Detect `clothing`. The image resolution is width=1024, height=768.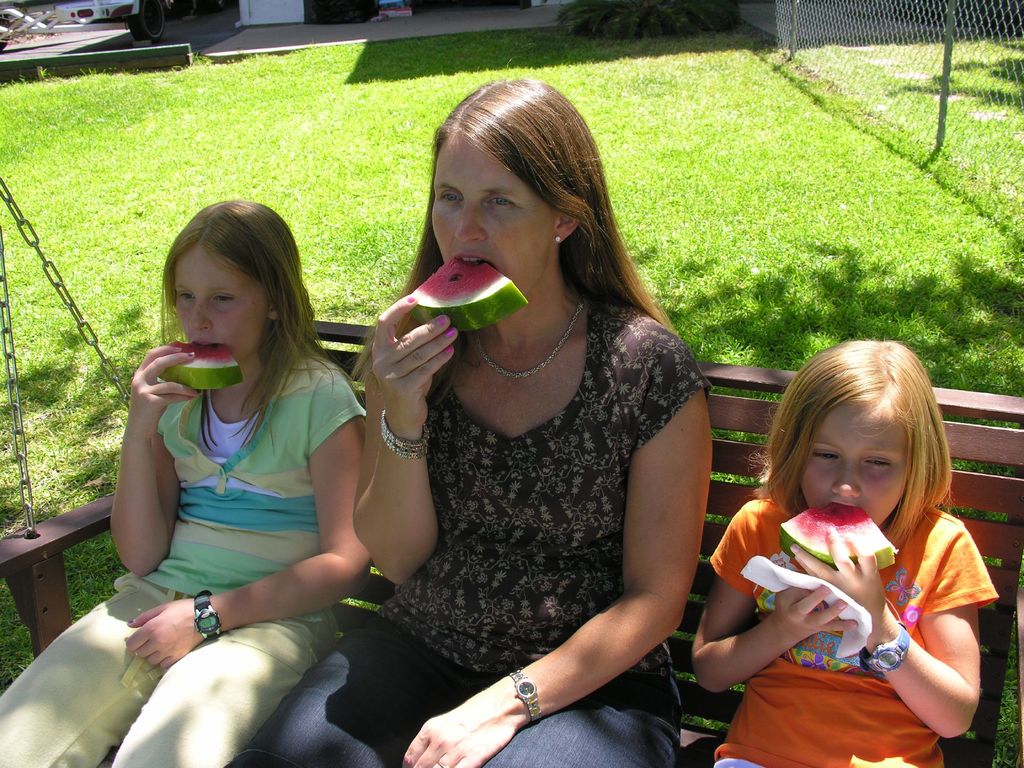
l=365, t=250, r=717, b=736.
